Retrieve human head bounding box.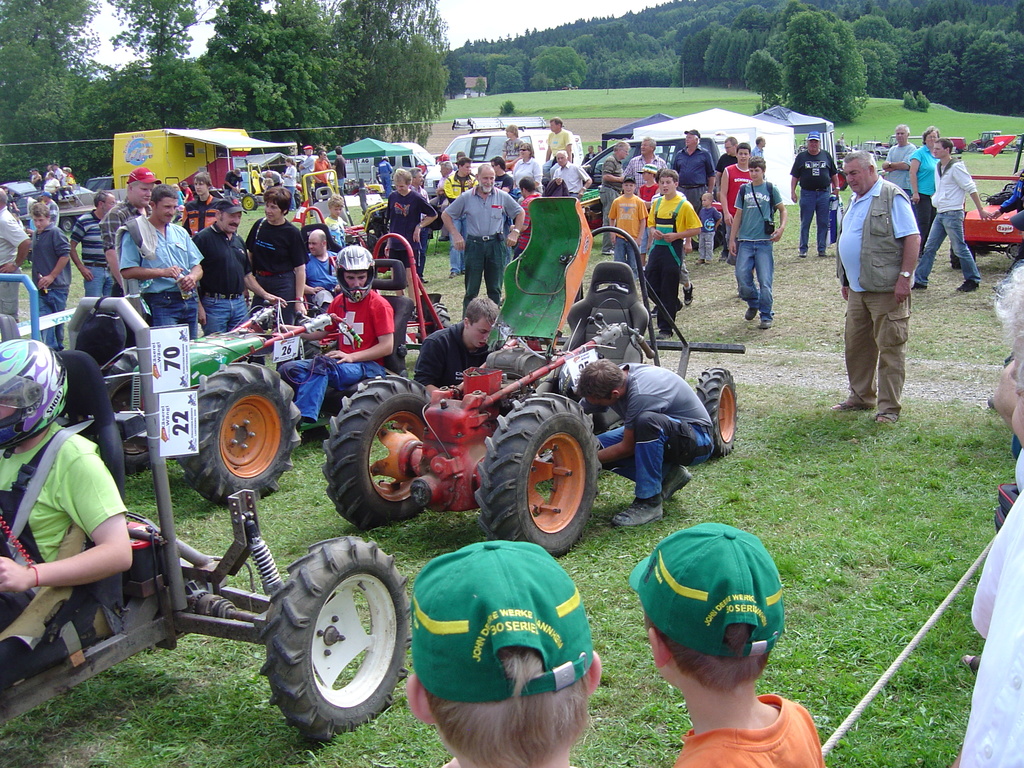
Bounding box: region(555, 149, 571, 165).
